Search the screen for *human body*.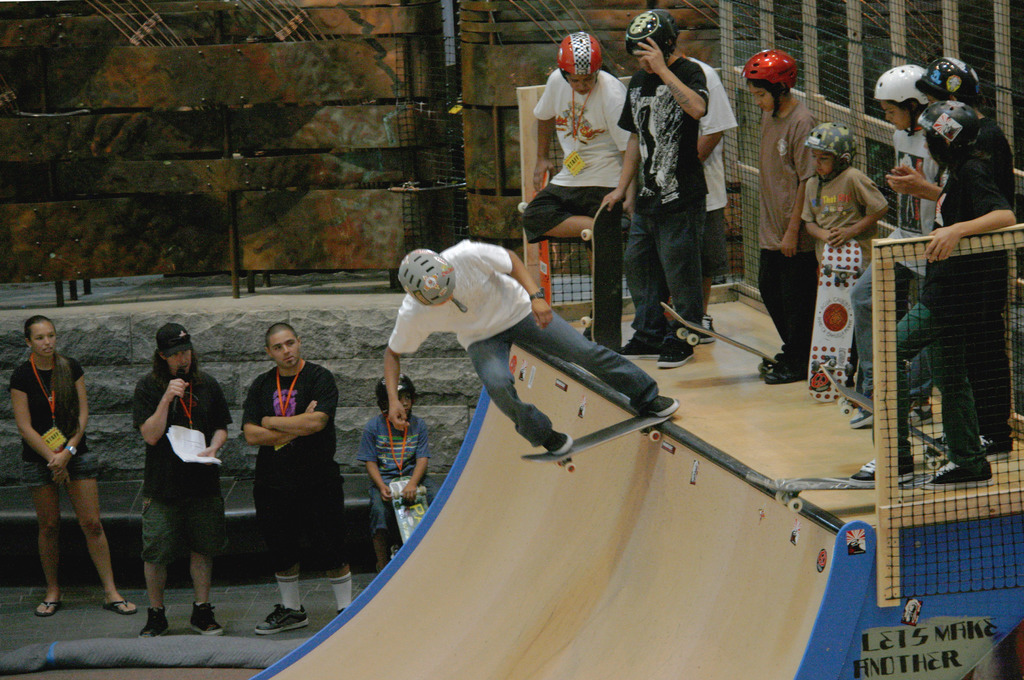
Found at (598,8,708,371).
